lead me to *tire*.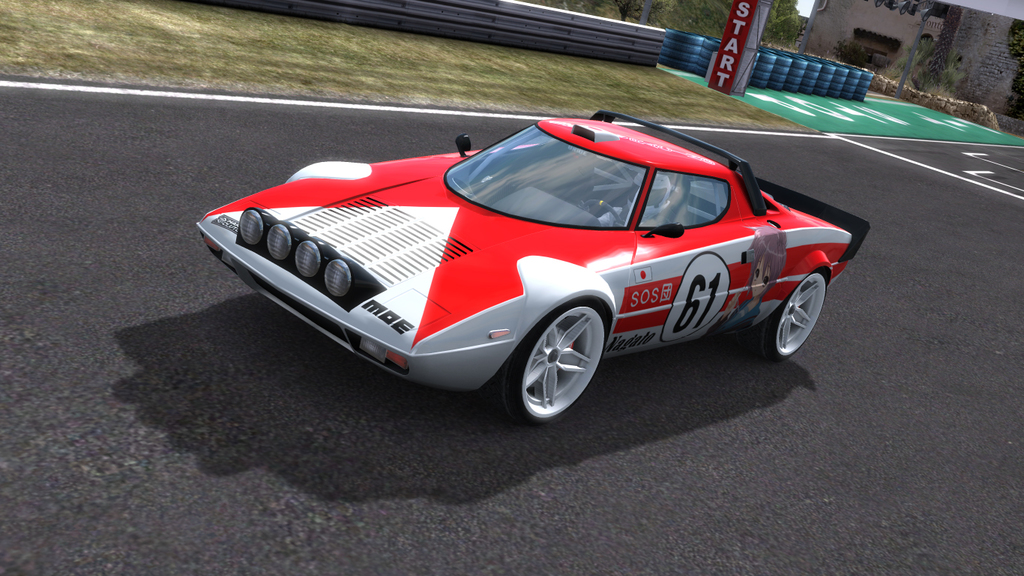
Lead to select_region(750, 266, 822, 358).
